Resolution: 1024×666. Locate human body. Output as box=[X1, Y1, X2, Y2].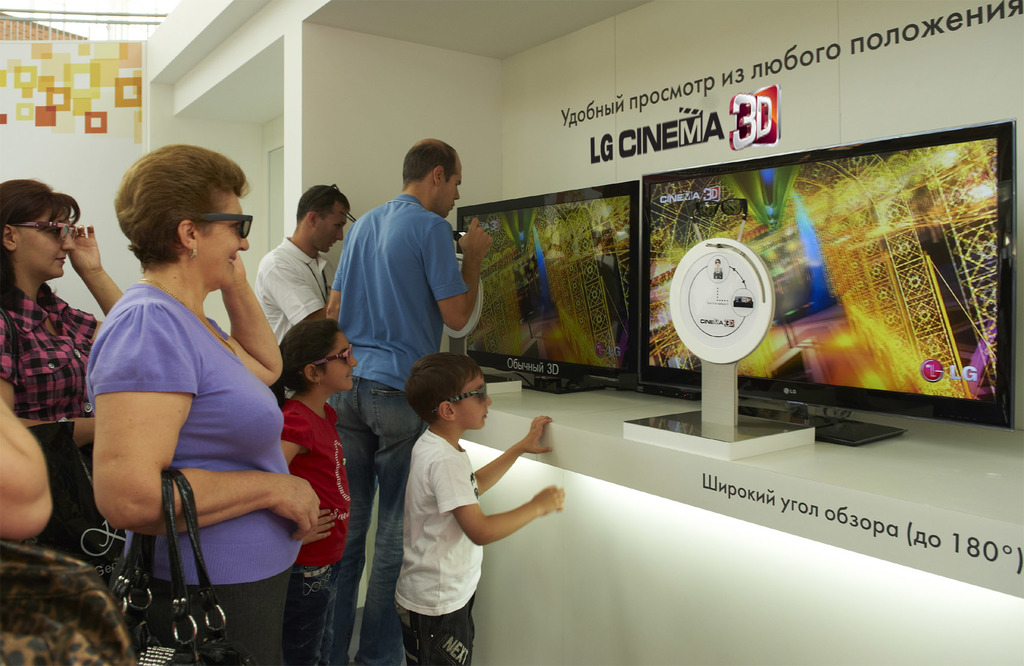
box=[395, 355, 559, 665].
